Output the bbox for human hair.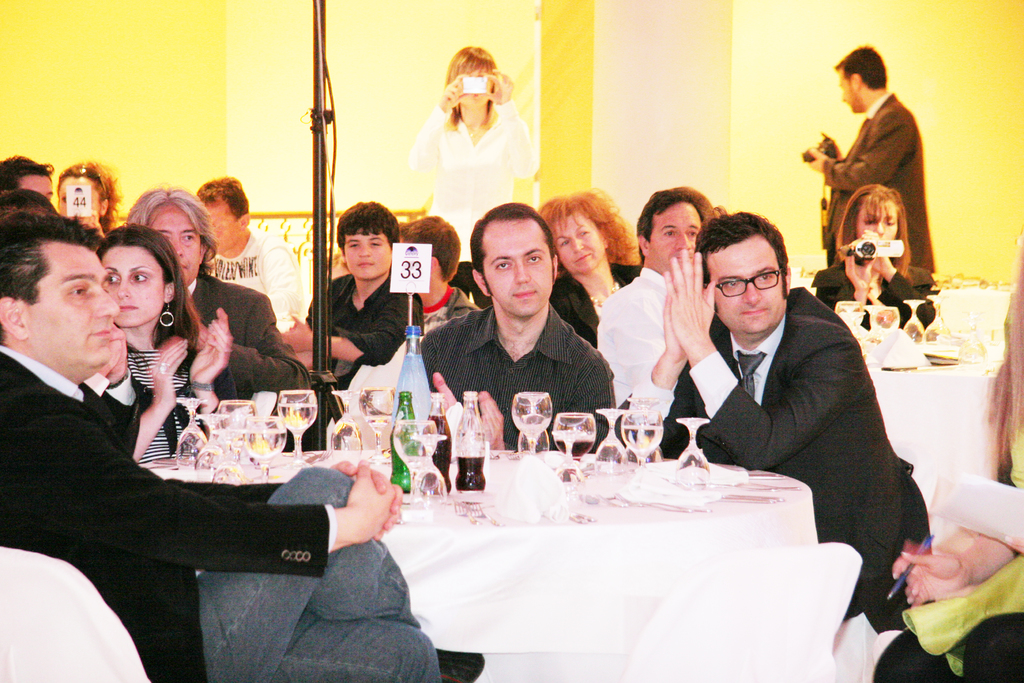
<bbox>716, 205, 732, 215</bbox>.
